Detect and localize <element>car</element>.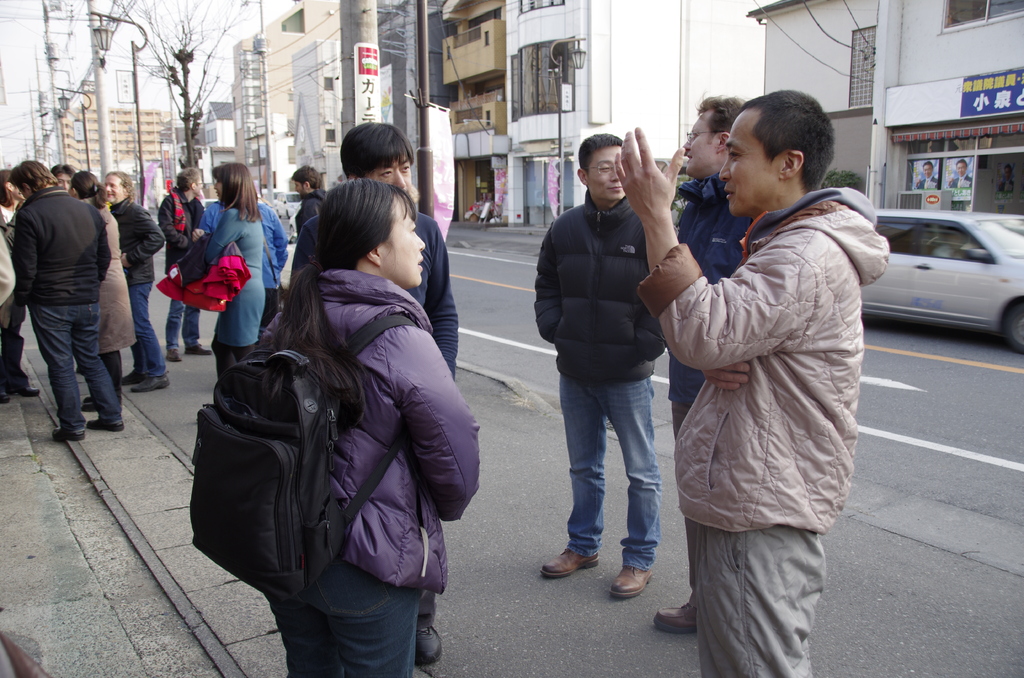
Localized at x1=259, y1=188, x2=285, y2=204.
